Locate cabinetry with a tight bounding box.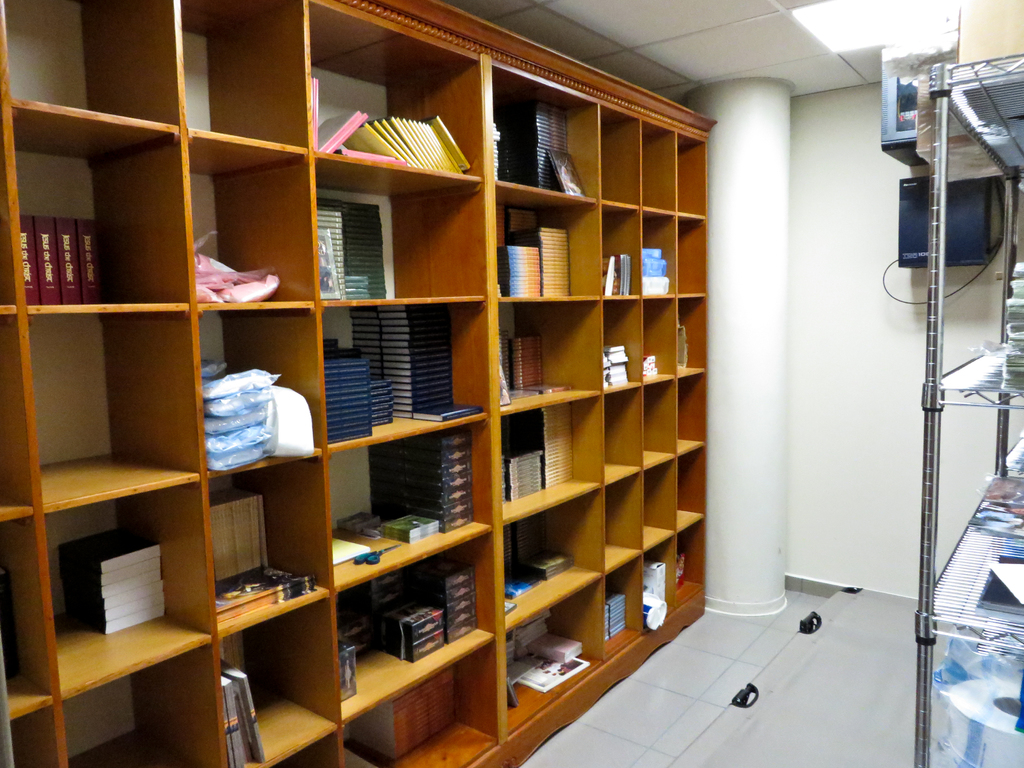
BBox(66, 32, 815, 767).
